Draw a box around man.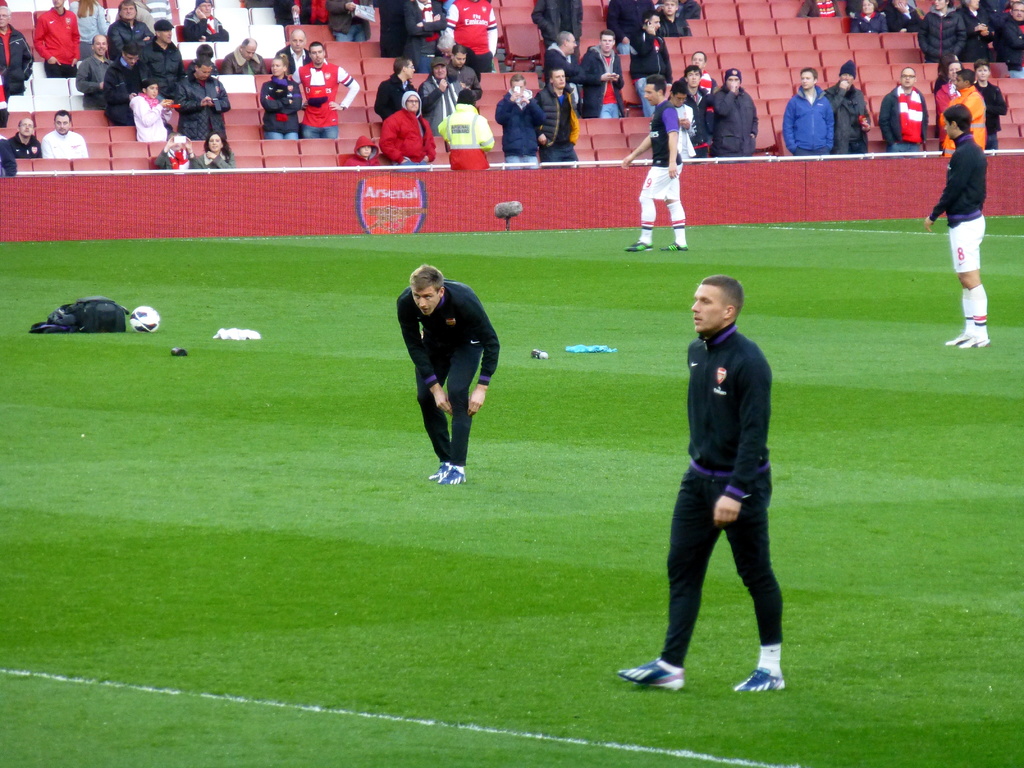
668,82,702,161.
